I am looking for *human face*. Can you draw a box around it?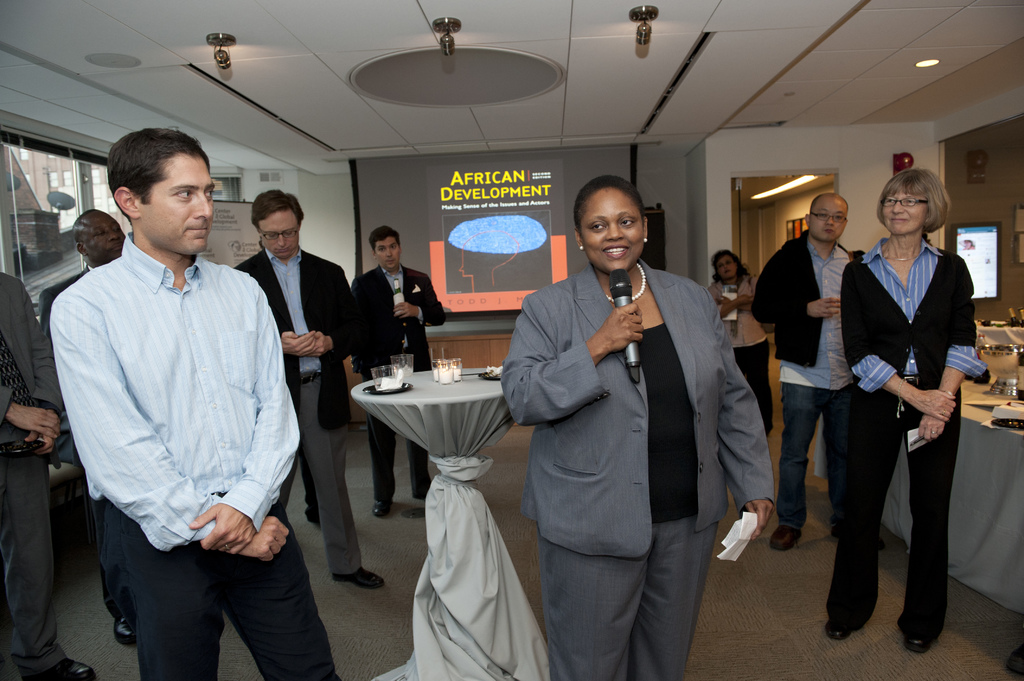
Sure, the bounding box is l=579, t=188, r=642, b=271.
